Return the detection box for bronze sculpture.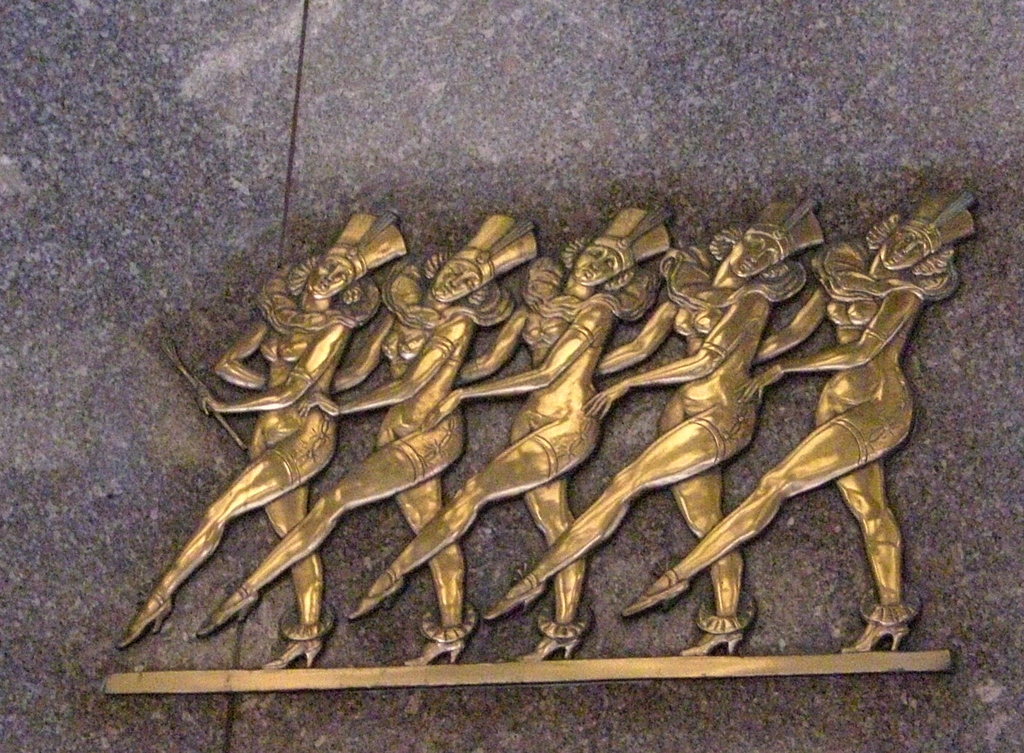
[x1=84, y1=144, x2=968, y2=663].
